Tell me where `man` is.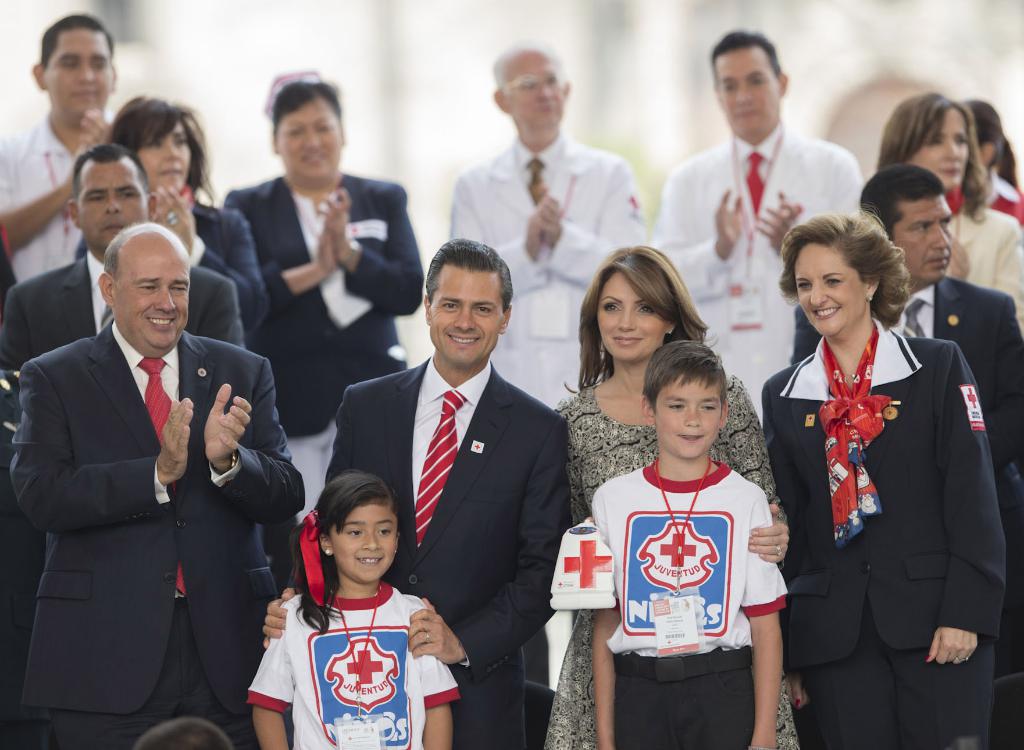
`man` is at 259,234,570,749.
